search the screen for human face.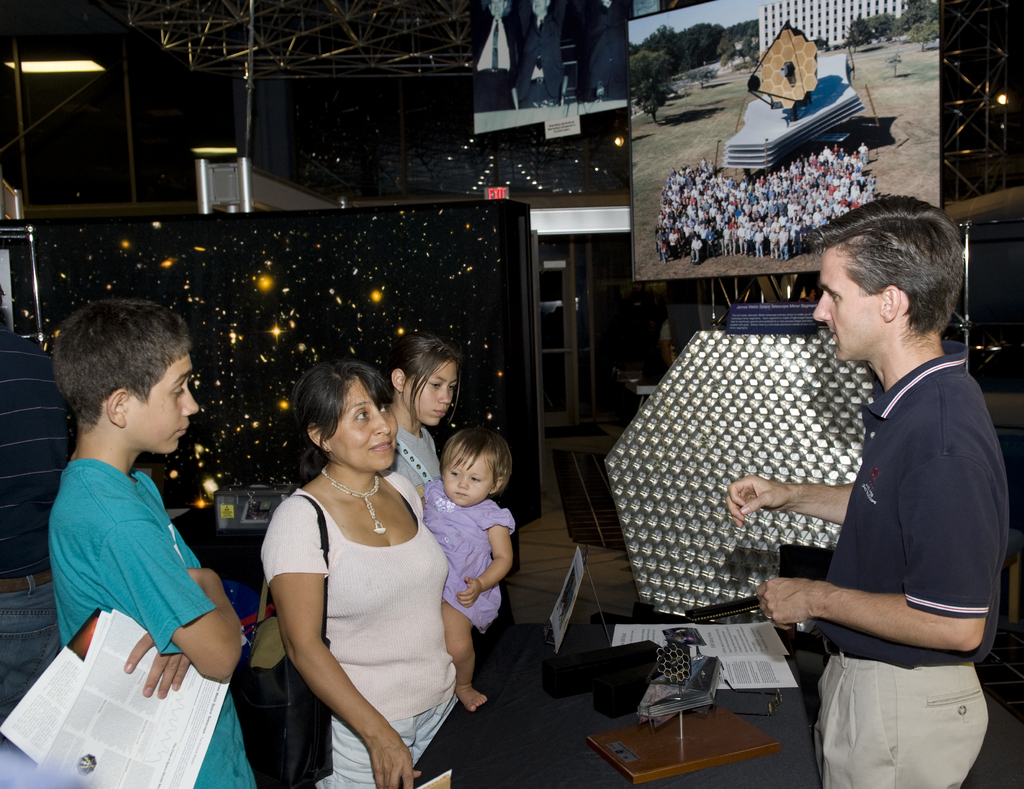
Found at <box>406,356,454,433</box>.
